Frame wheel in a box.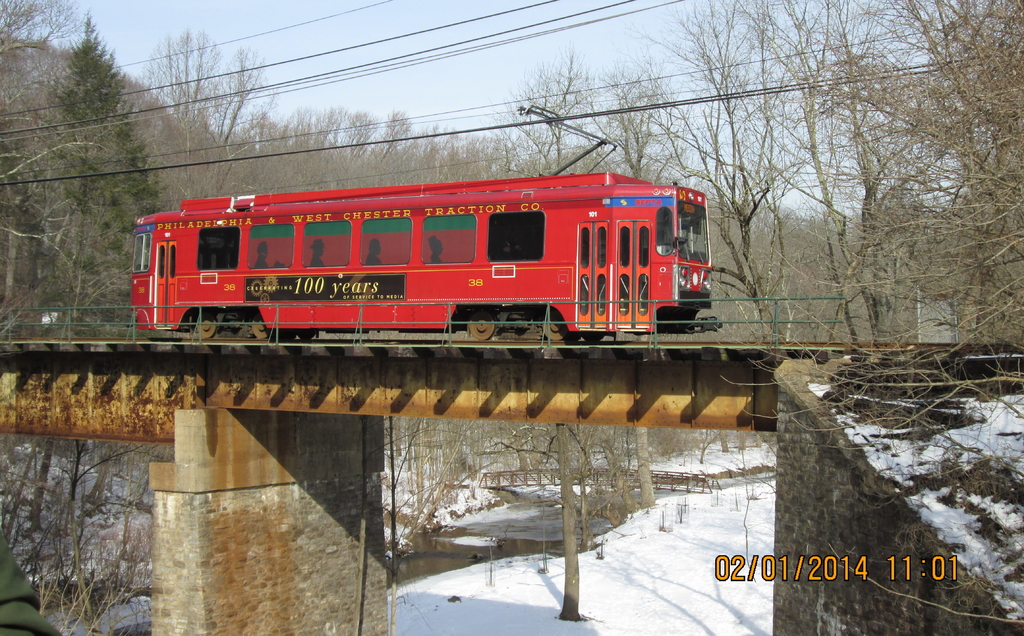
{"left": 197, "top": 313, "right": 218, "bottom": 339}.
